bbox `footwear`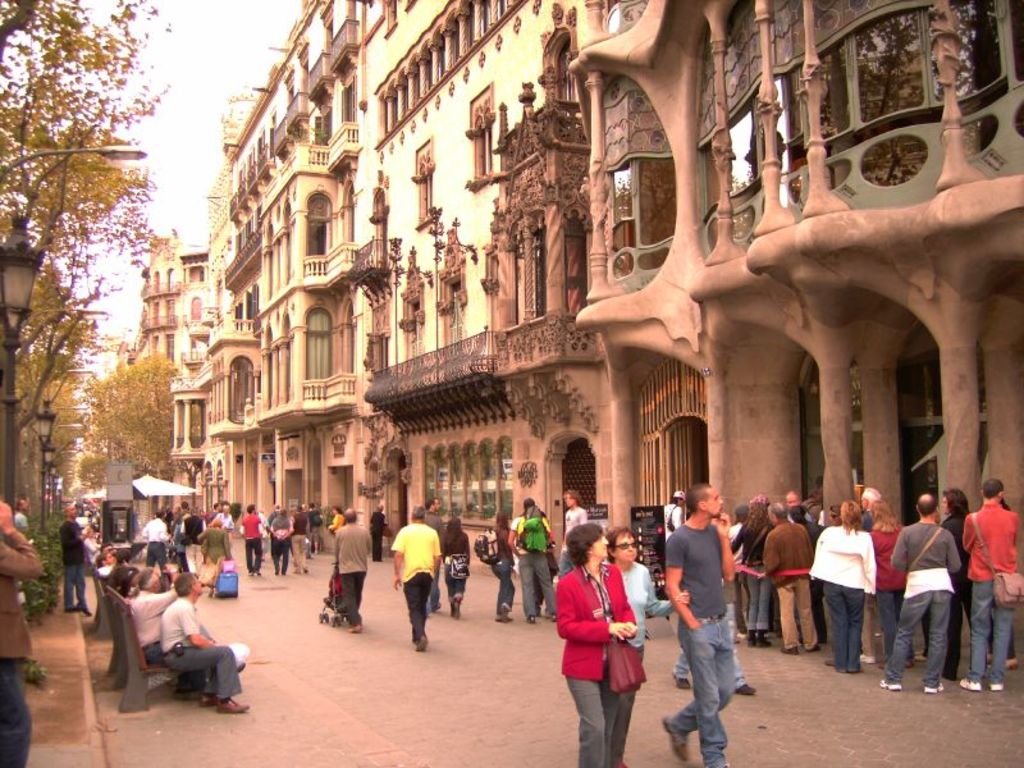
x1=781, y1=644, x2=800, y2=652
